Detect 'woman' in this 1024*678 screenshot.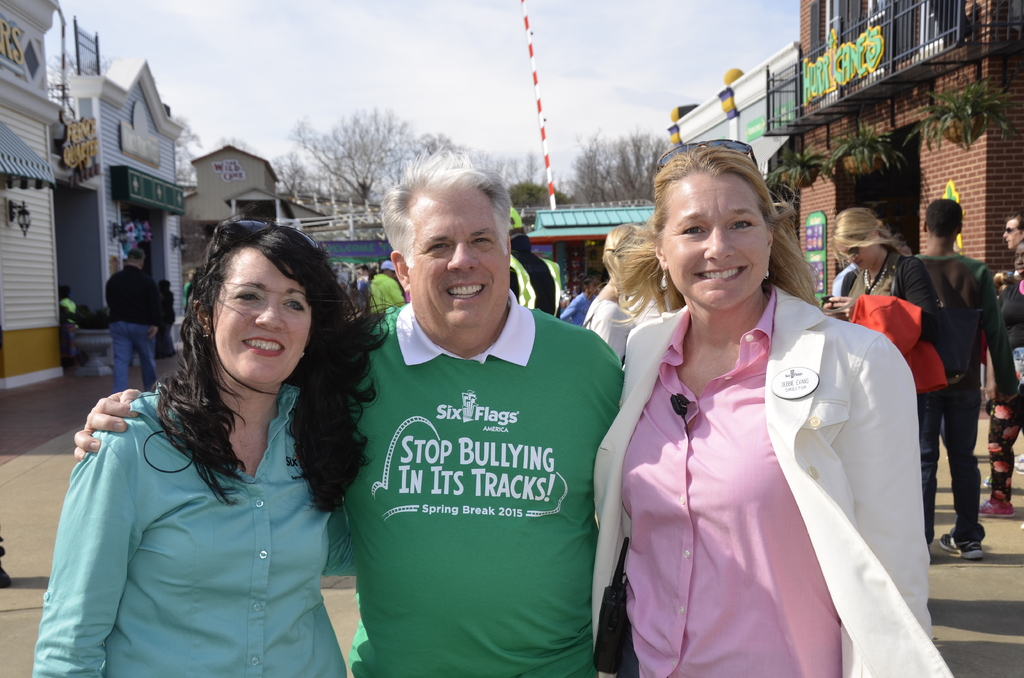
Detection: detection(30, 214, 406, 677).
